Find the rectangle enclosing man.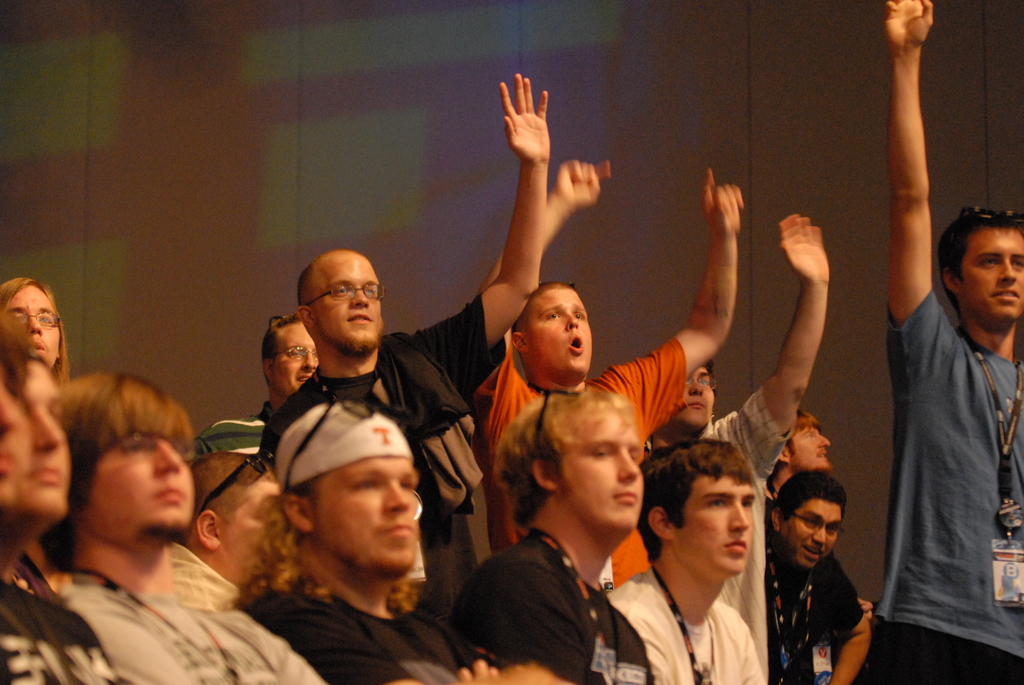
select_region(0, 308, 29, 516).
